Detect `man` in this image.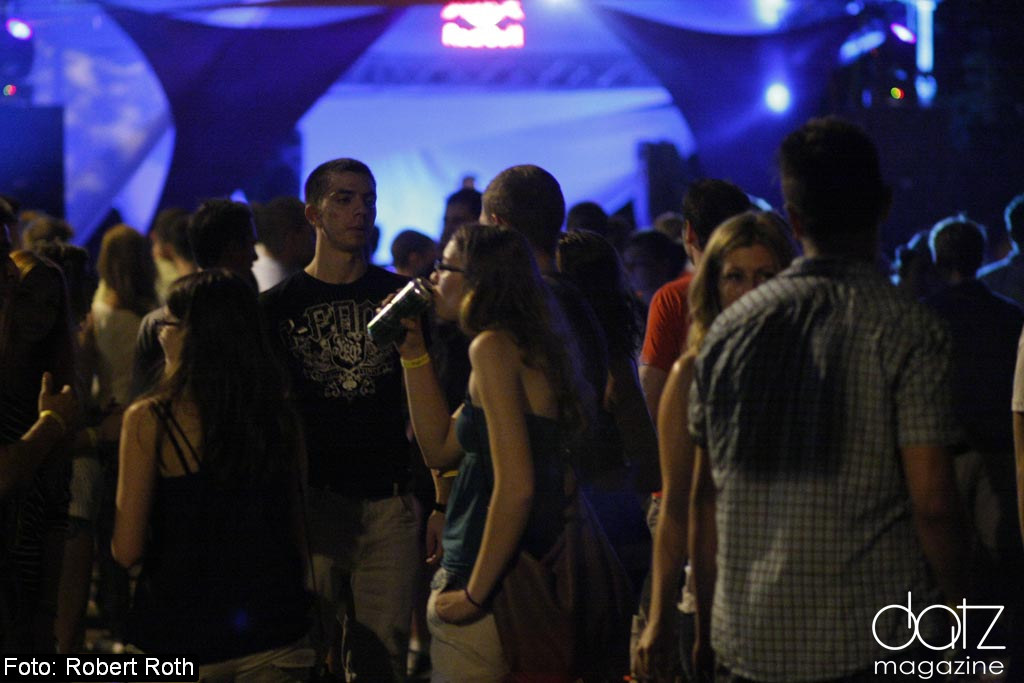
Detection: (x1=658, y1=125, x2=992, y2=668).
